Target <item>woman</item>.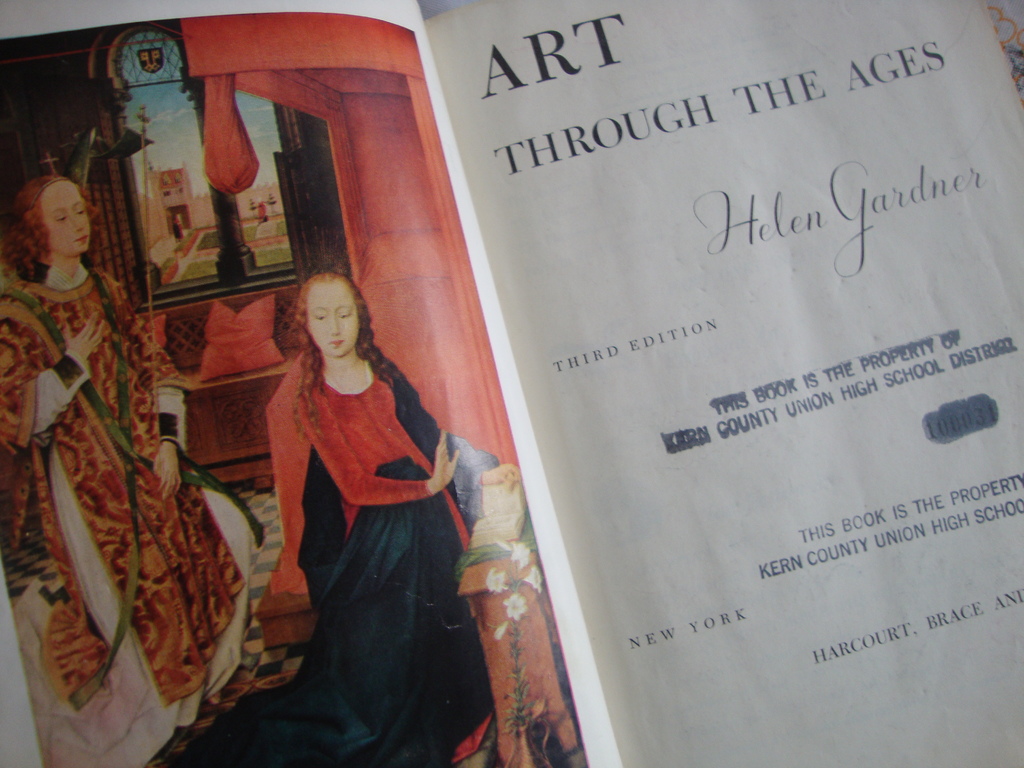
Target region: x1=26, y1=143, x2=223, y2=728.
